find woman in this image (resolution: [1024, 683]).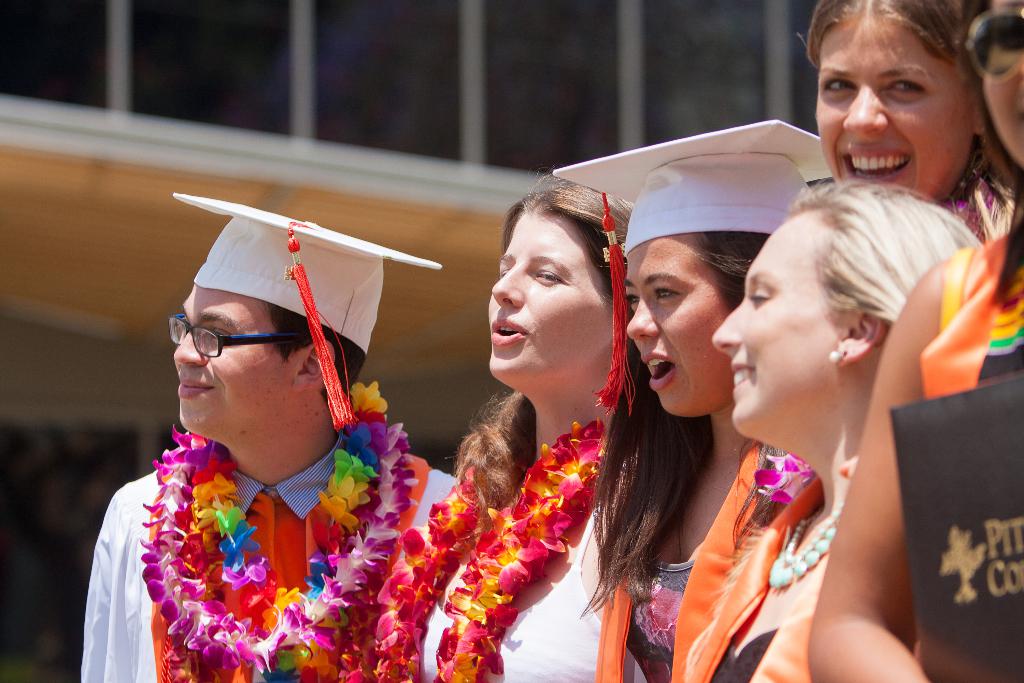
left=665, top=177, right=982, bottom=682.
